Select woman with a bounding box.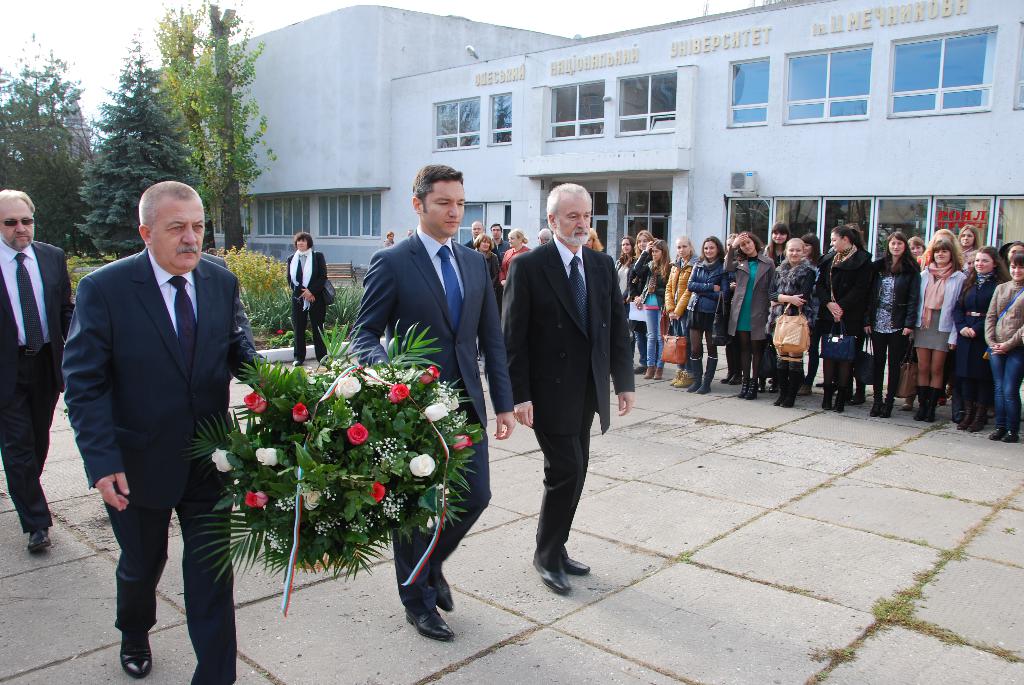
817,223,877,411.
